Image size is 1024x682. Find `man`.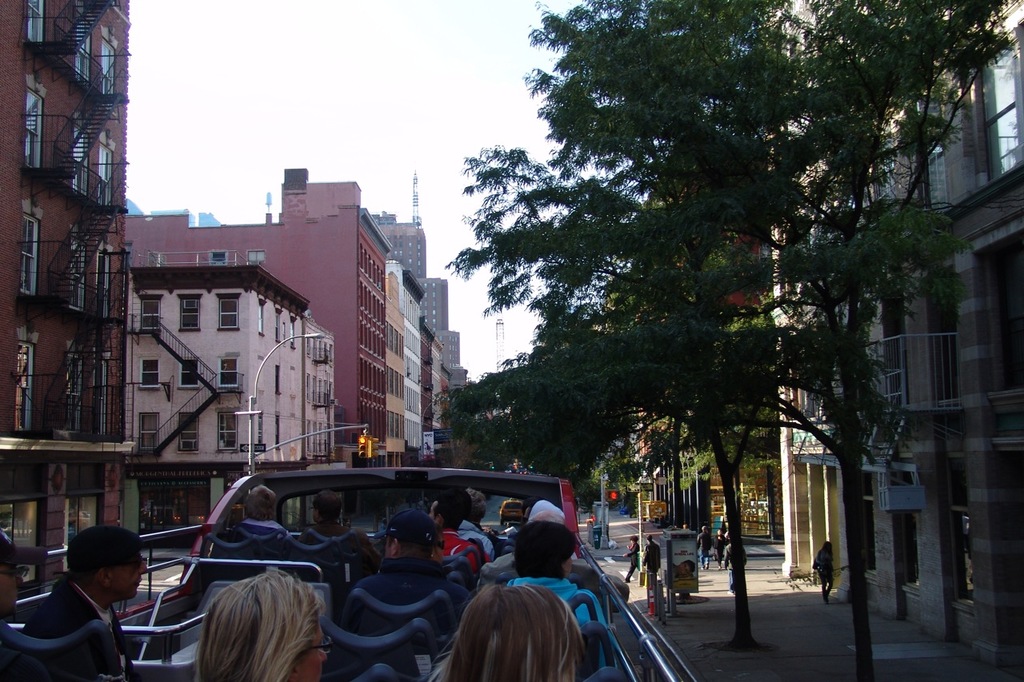
[454, 485, 499, 560].
